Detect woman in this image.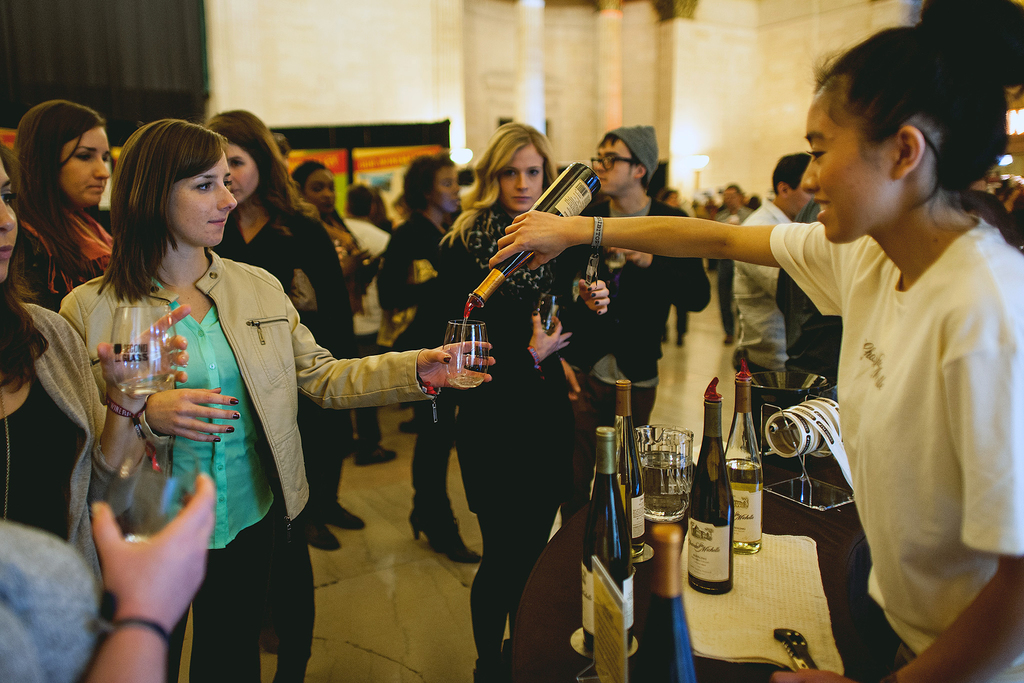
Detection: [left=0, top=142, right=112, bottom=606].
